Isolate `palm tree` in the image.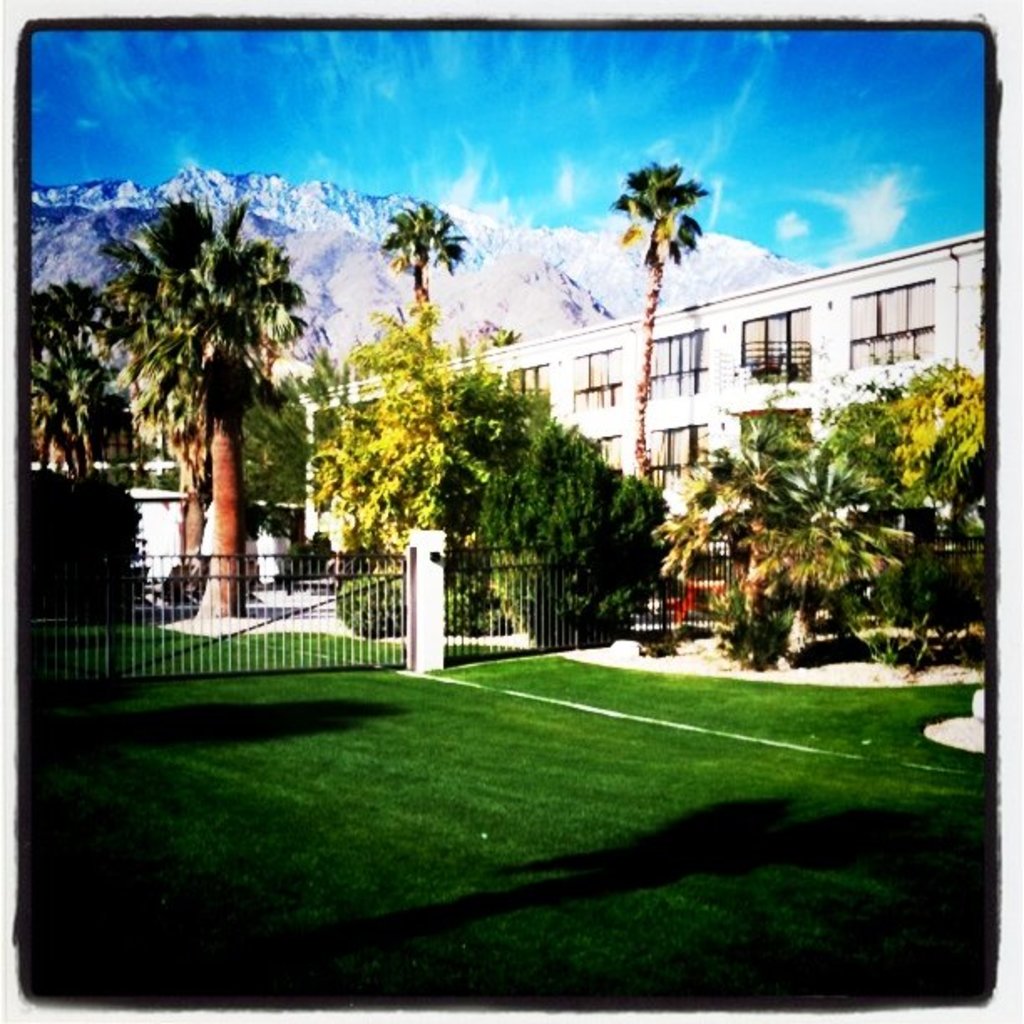
Isolated region: detection(75, 162, 320, 658).
